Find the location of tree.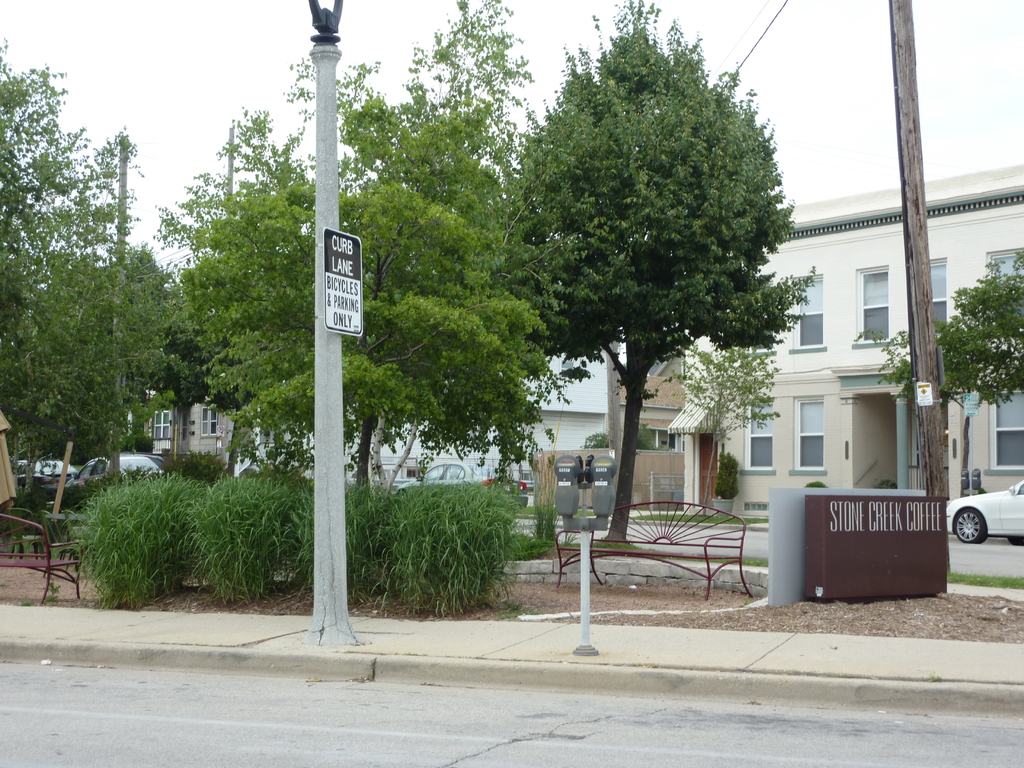
Location: rect(842, 244, 1023, 410).
